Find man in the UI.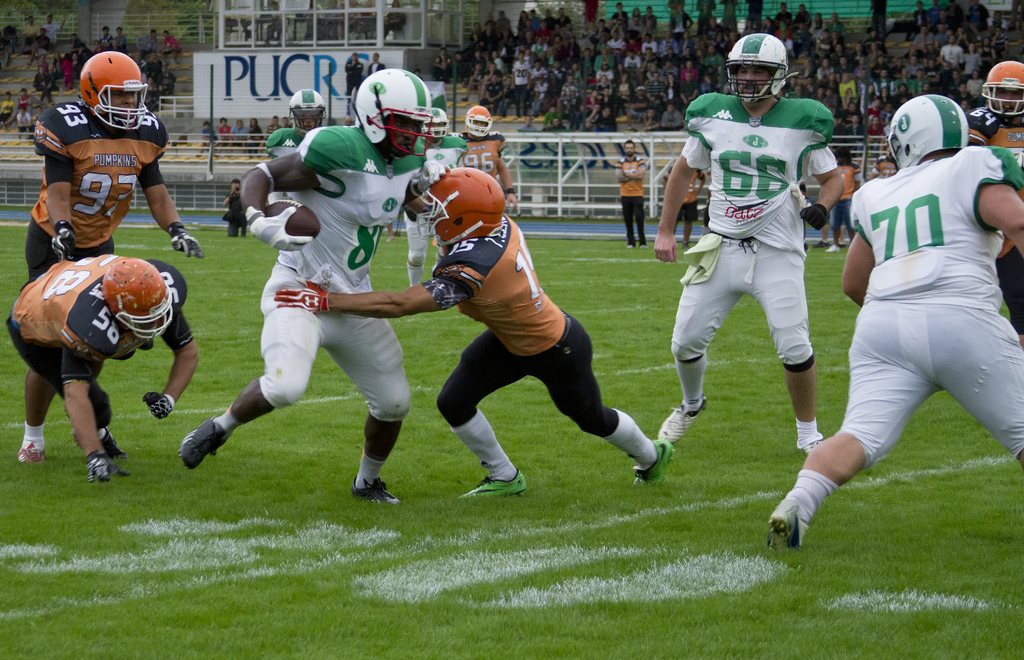
UI element at box=[405, 107, 468, 286].
